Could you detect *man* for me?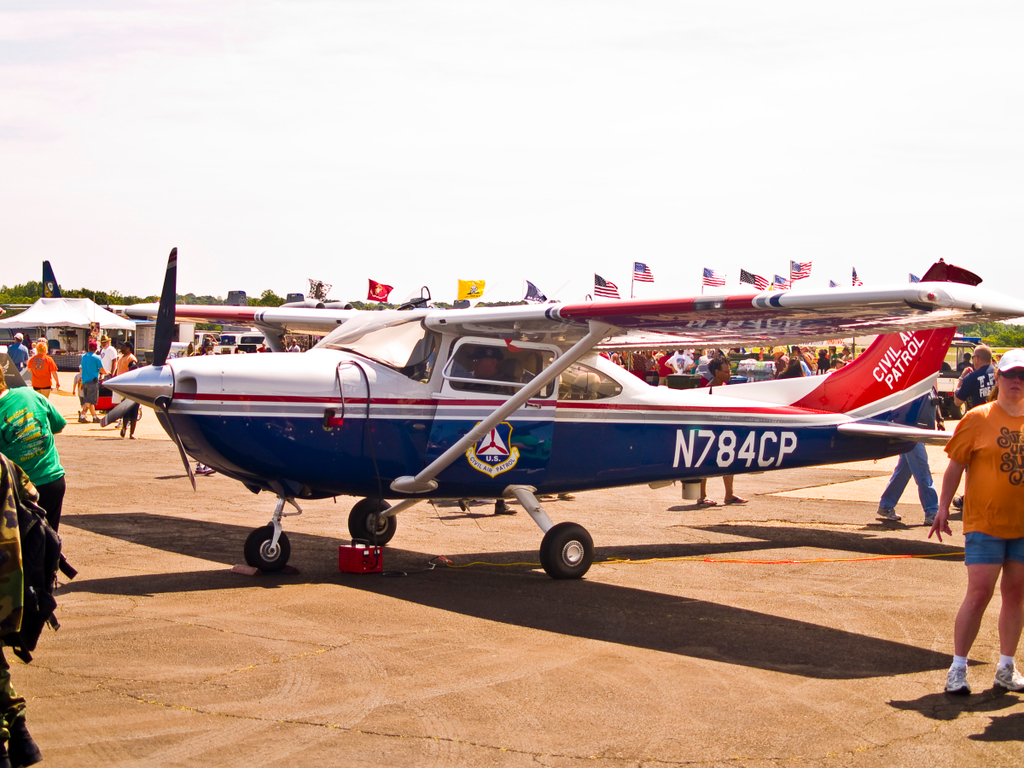
Detection result: bbox=(117, 340, 137, 373).
